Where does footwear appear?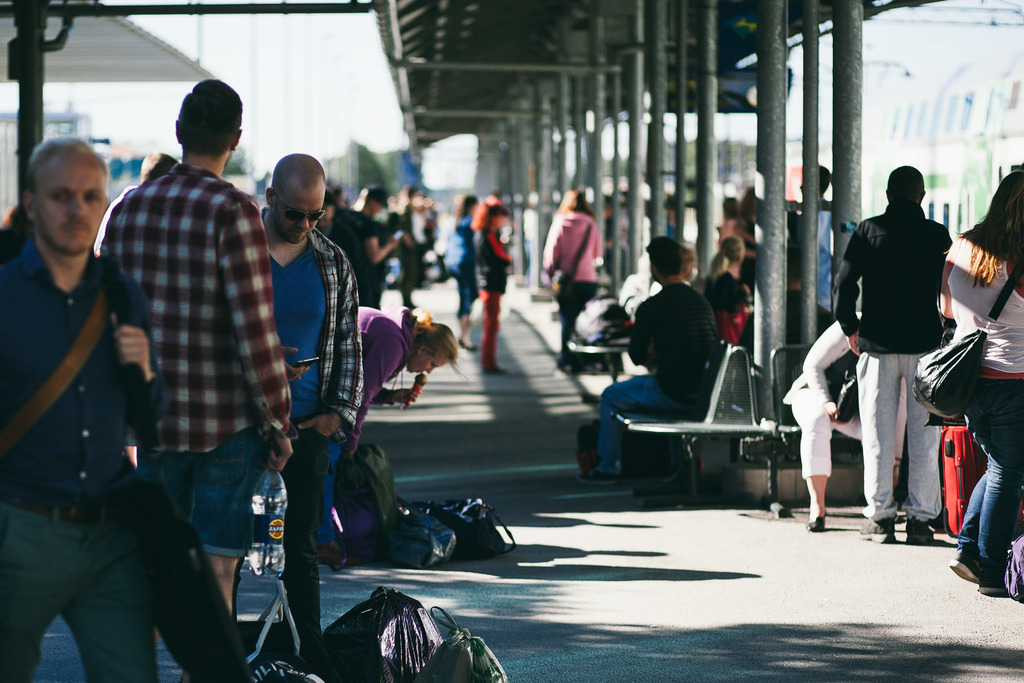
Appears at 858, 518, 899, 545.
